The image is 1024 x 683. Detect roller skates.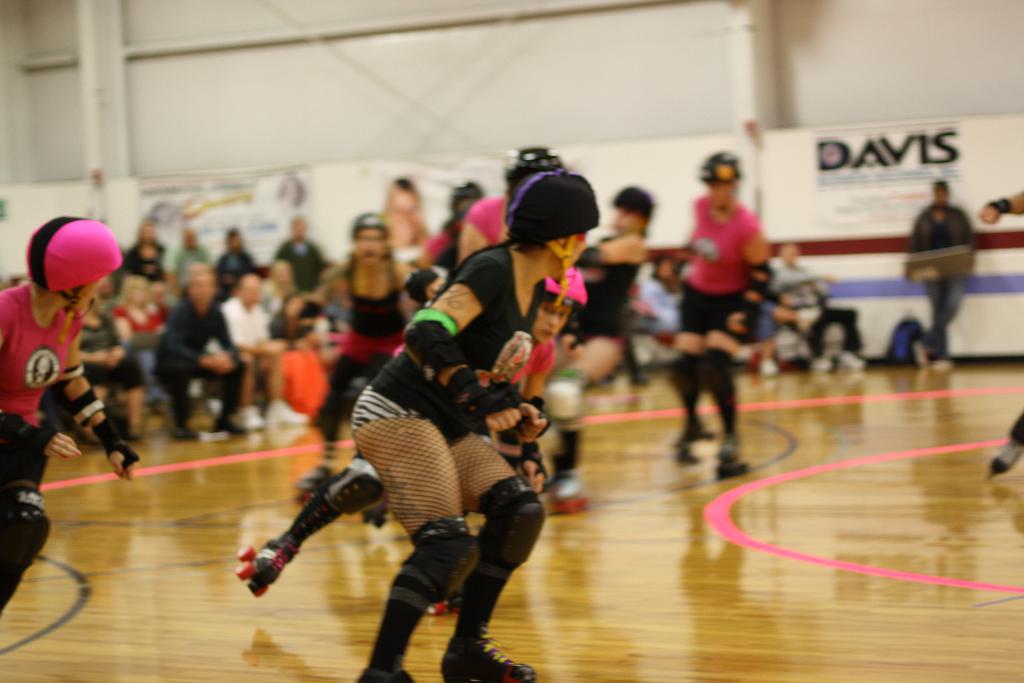
Detection: x1=428, y1=595, x2=462, y2=619.
